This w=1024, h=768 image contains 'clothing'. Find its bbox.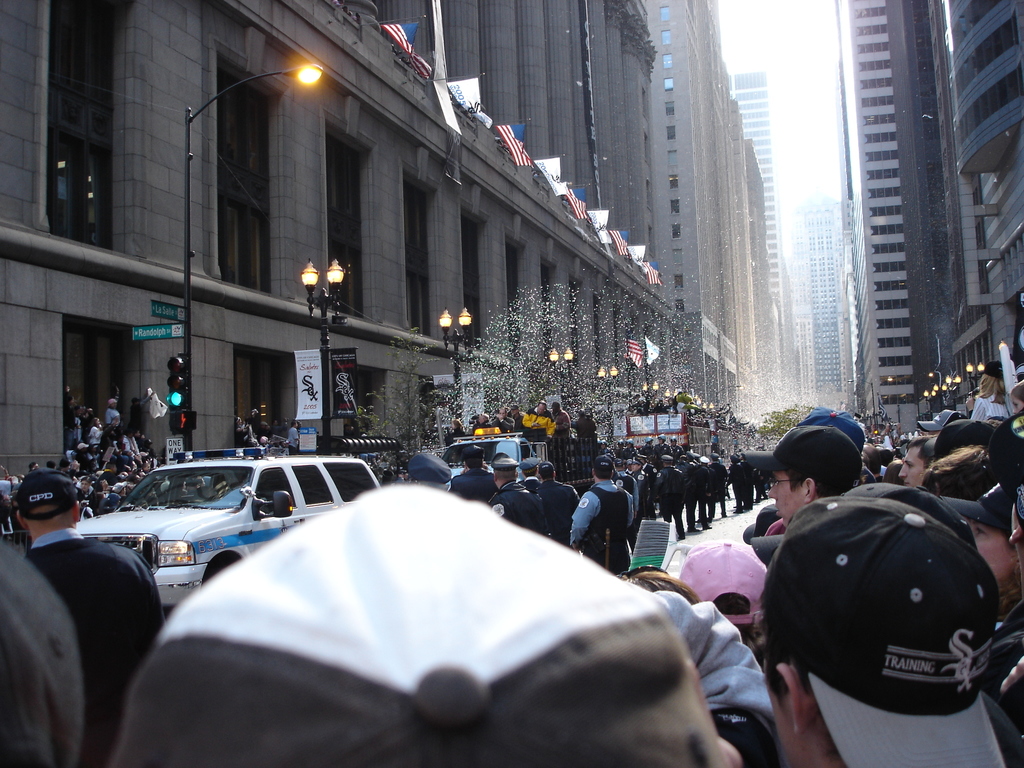
739 424 860 487.
